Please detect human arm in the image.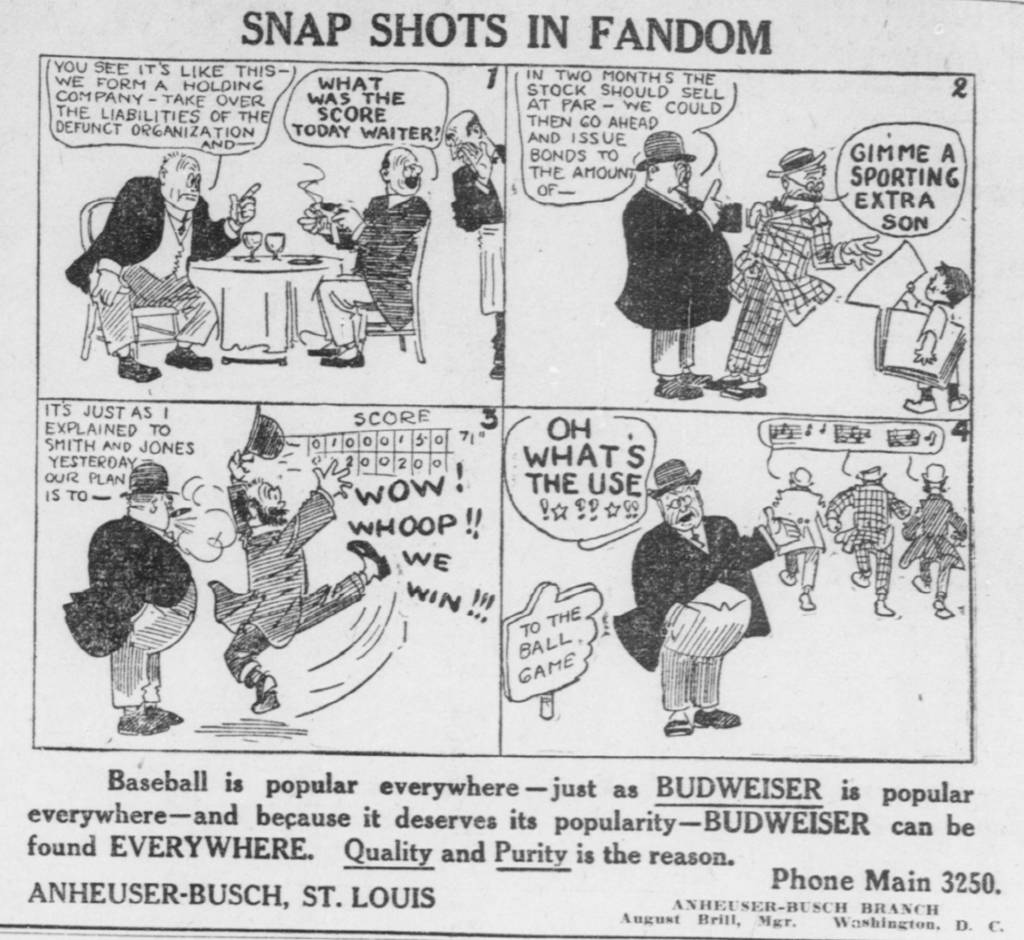
bbox=[870, 489, 908, 531].
